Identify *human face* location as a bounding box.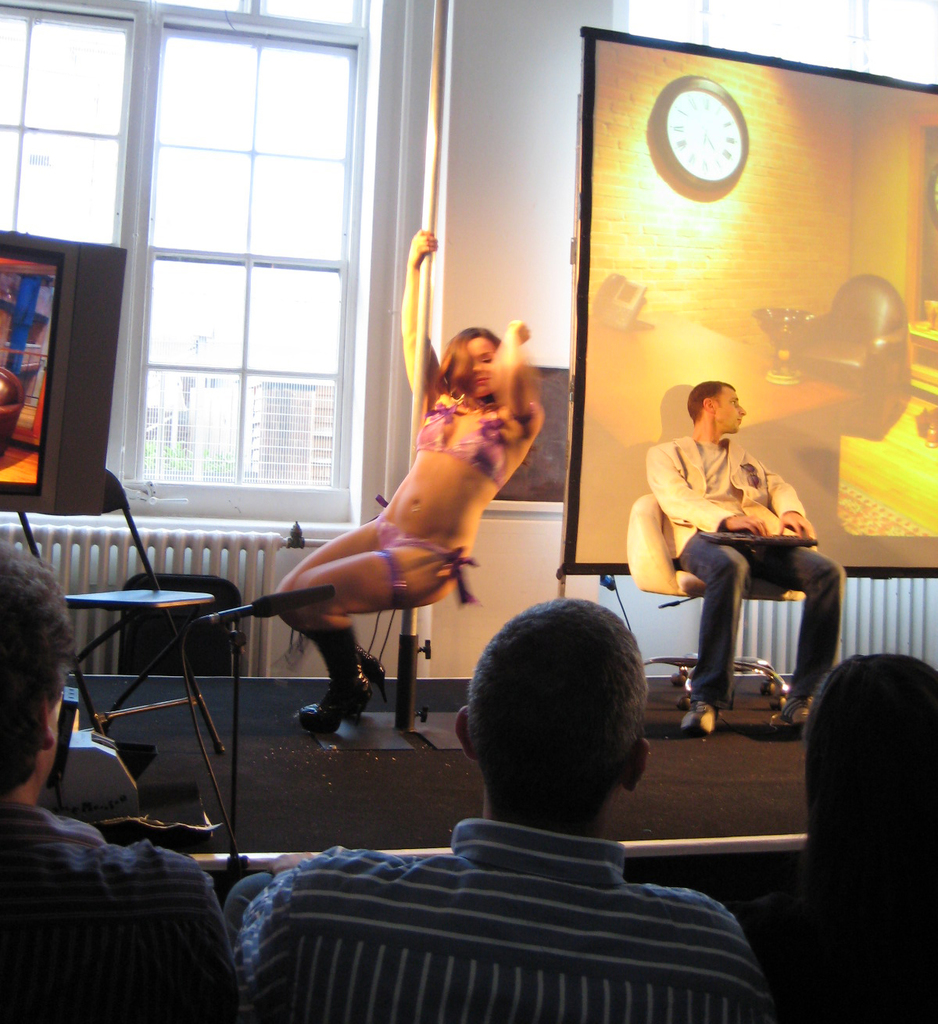
x1=466, y1=336, x2=498, y2=398.
